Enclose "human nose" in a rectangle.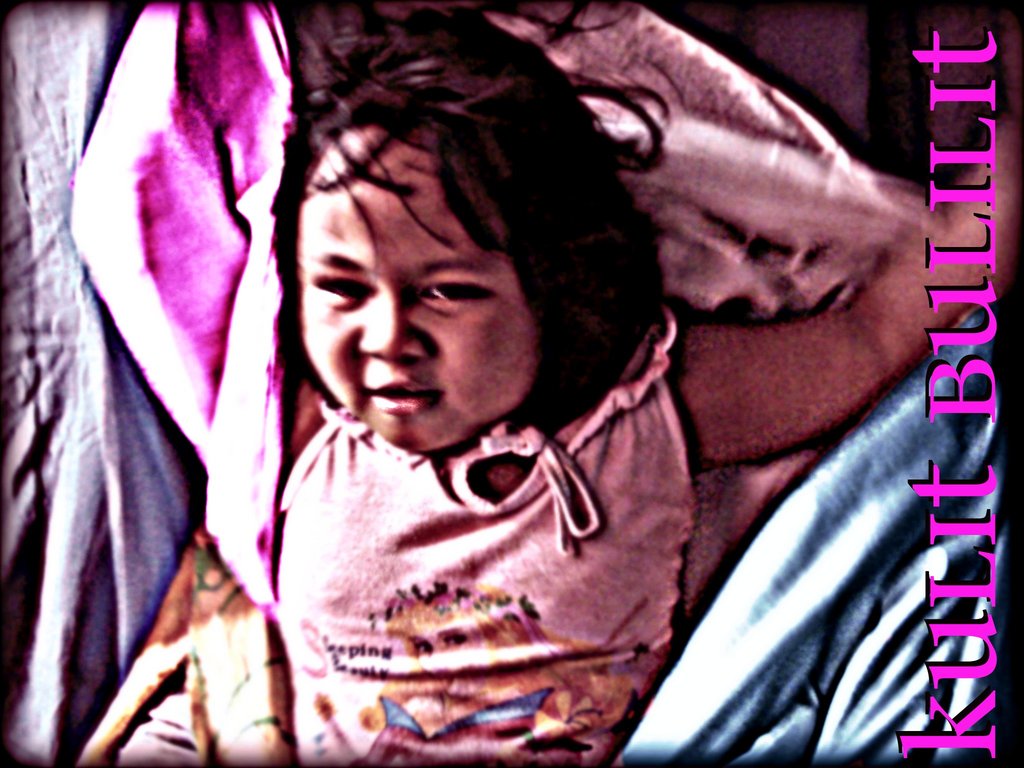
{"left": 359, "top": 303, "right": 428, "bottom": 362}.
